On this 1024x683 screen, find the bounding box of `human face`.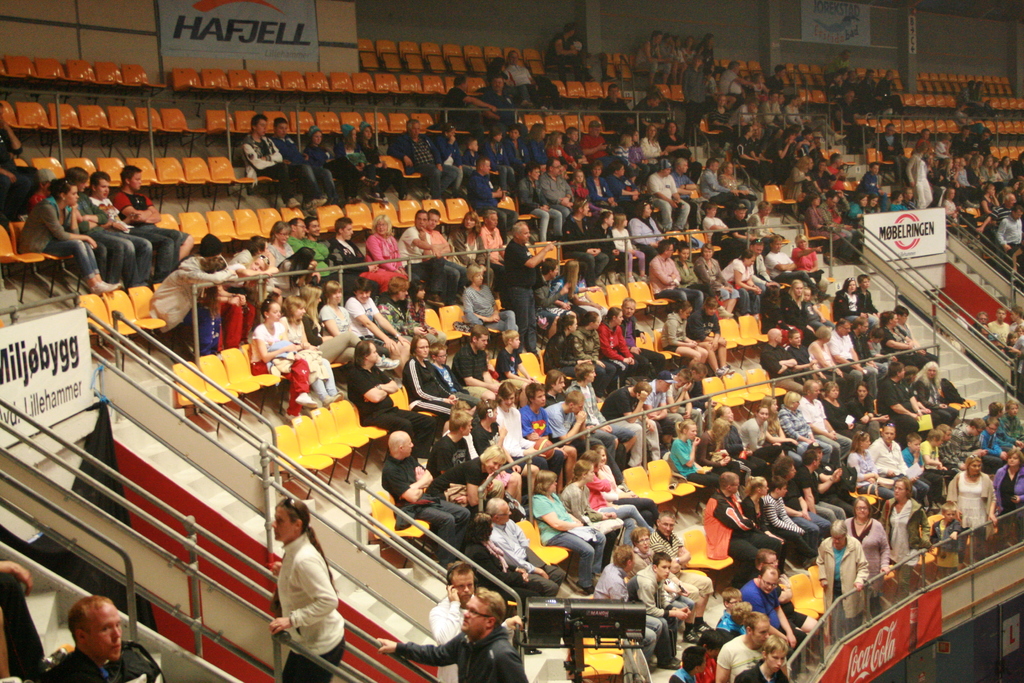
Bounding box: 904/190/911/196.
